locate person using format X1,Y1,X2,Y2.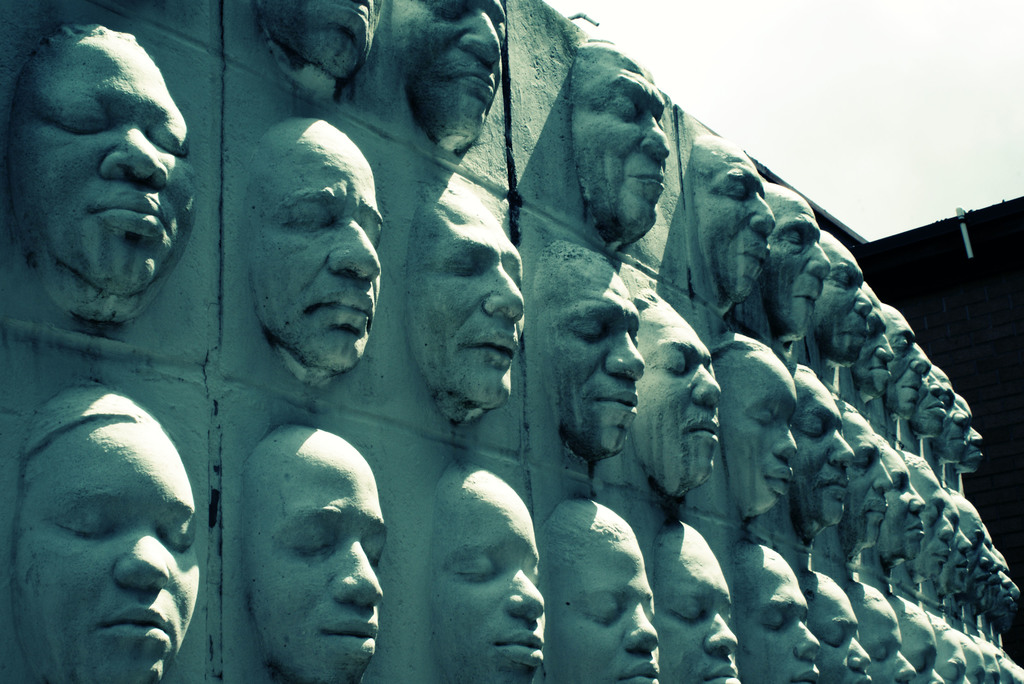
710,331,795,524.
